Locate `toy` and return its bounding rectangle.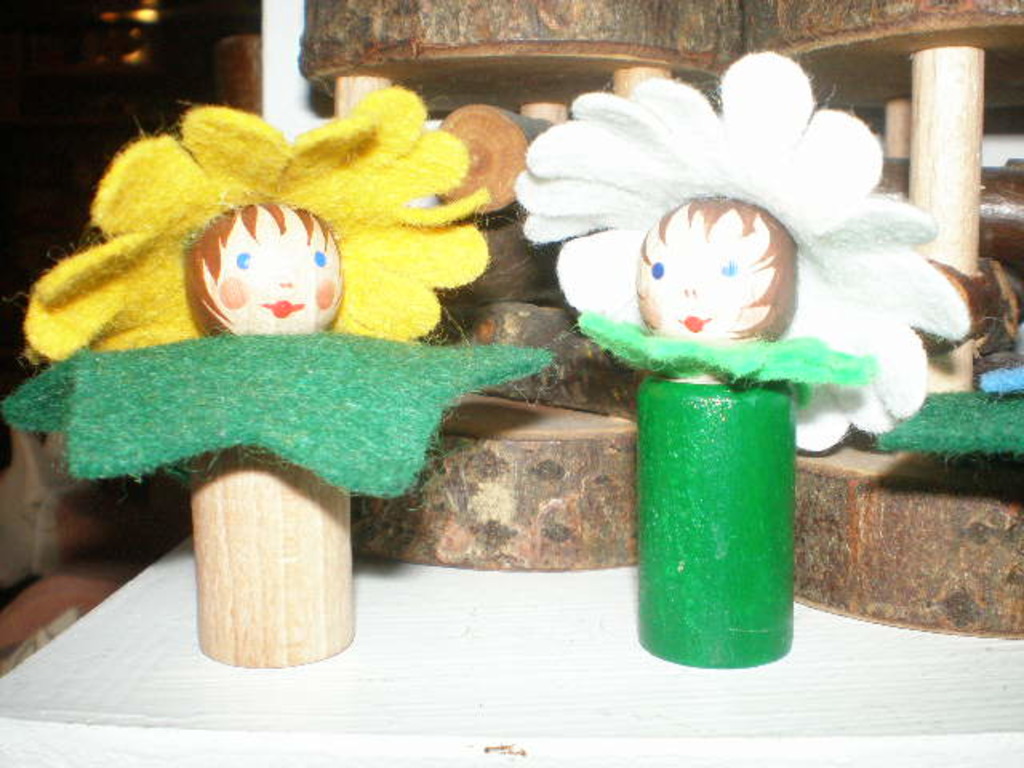
rect(501, 48, 966, 677).
